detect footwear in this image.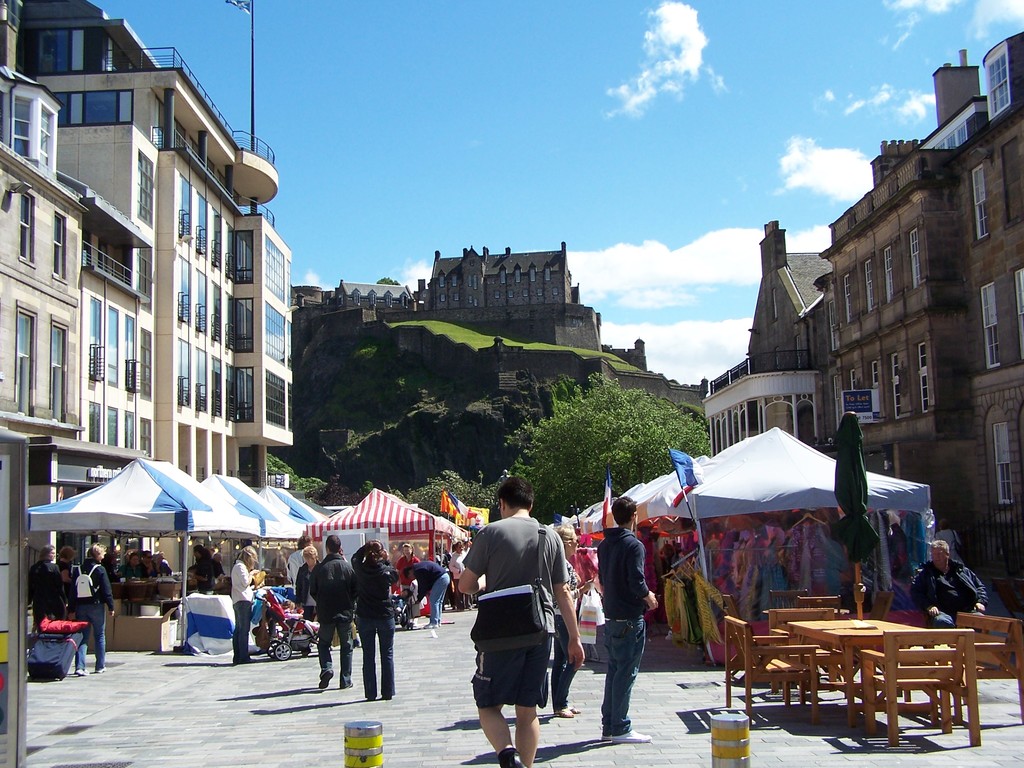
Detection: BBox(425, 622, 438, 630).
